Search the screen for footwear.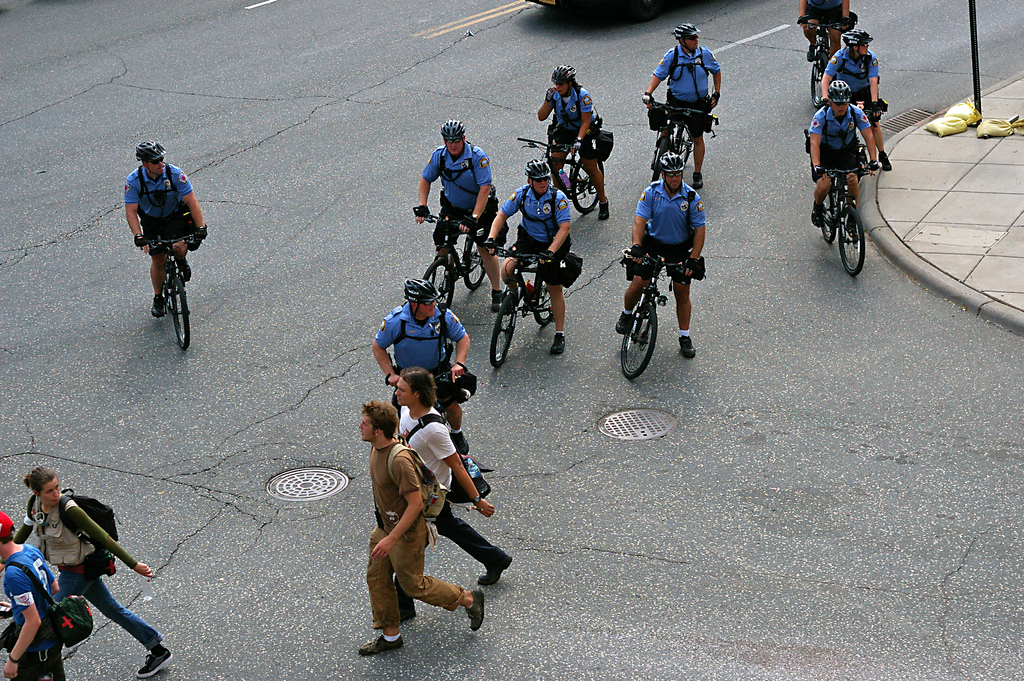
Found at (left=615, top=306, right=639, bottom=335).
